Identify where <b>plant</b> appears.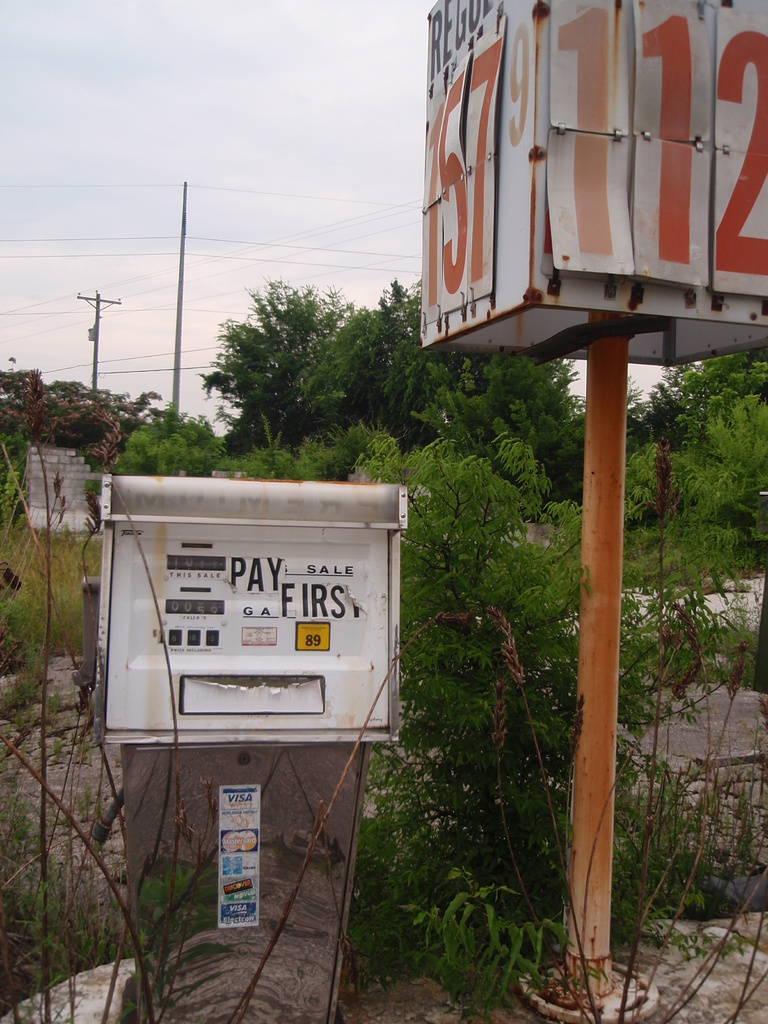
Appears at detection(0, 517, 108, 655).
